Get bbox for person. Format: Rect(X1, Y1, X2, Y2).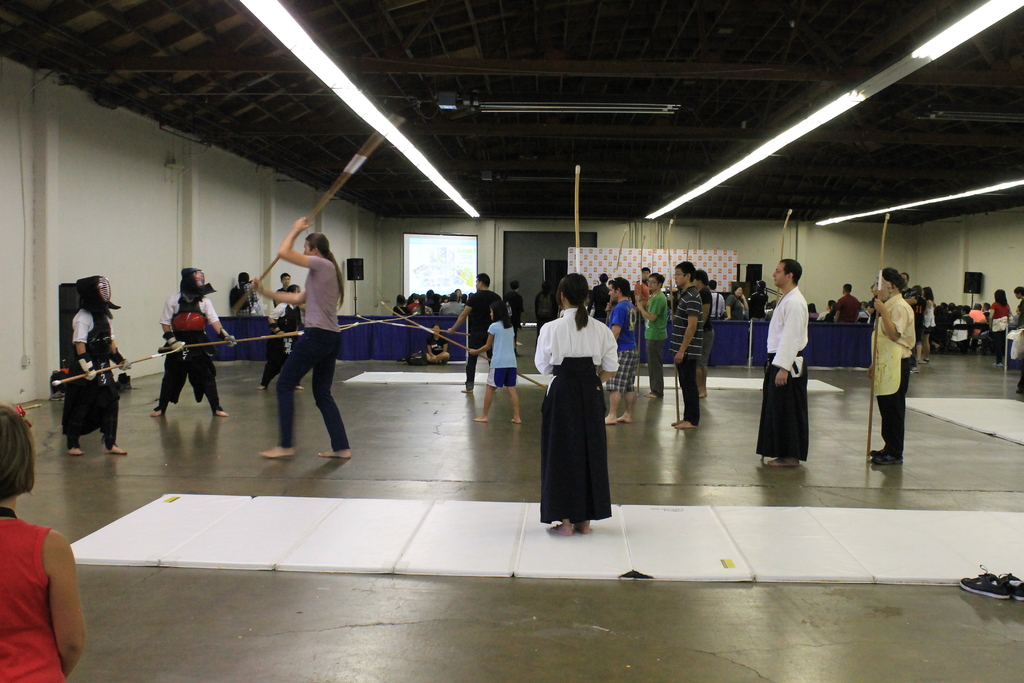
Rect(605, 274, 634, 427).
